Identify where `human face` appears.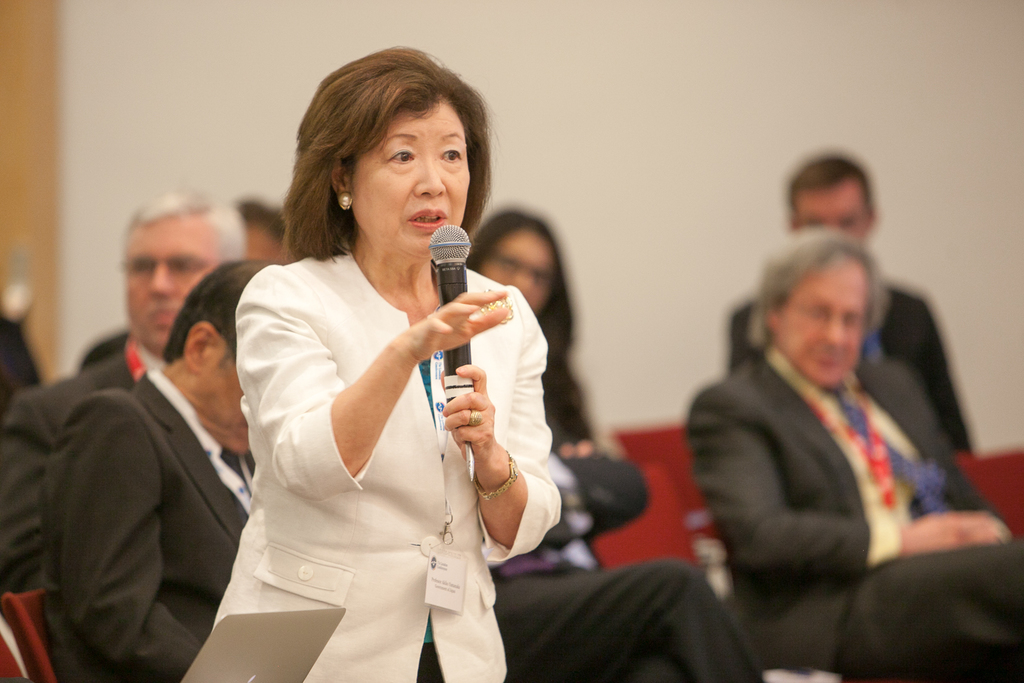
Appears at left=771, top=257, right=868, bottom=391.
